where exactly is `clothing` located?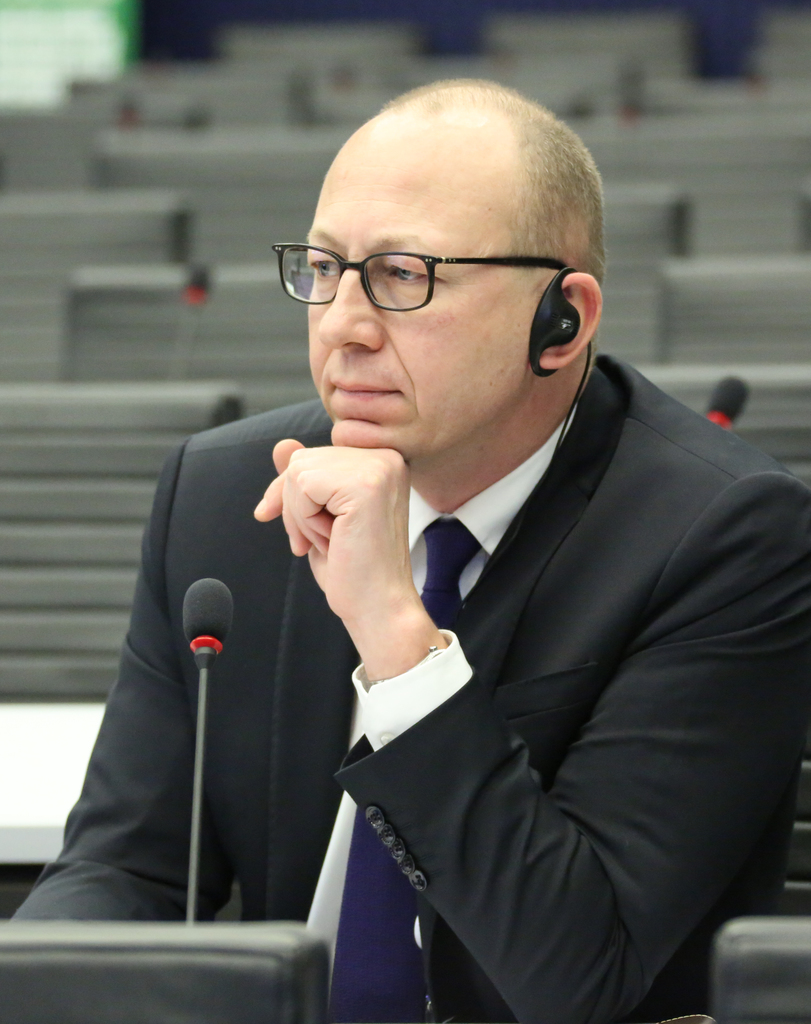
Its bounding box is 115/278/787/1023.
